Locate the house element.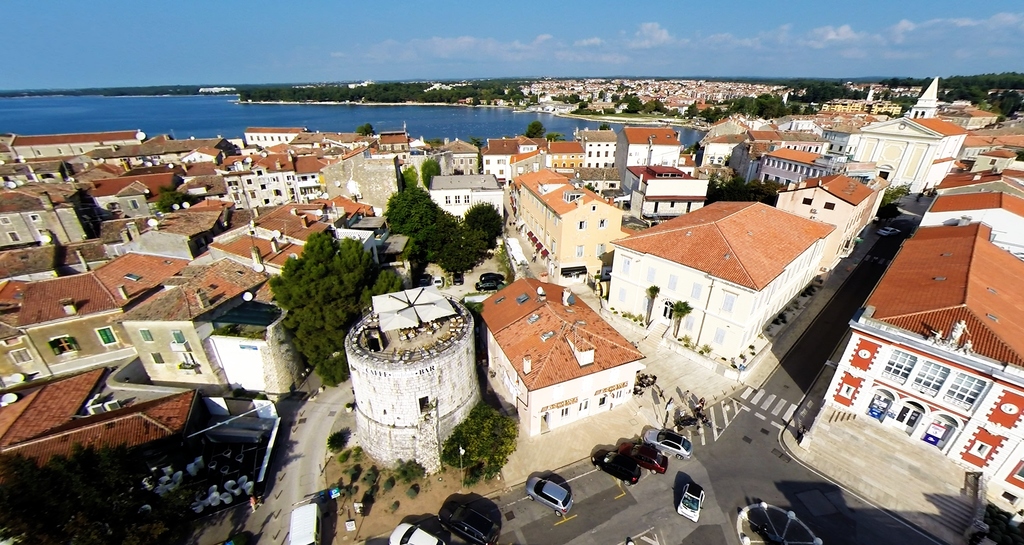
Element bbox: select_region(5, 132, 140, 162).
